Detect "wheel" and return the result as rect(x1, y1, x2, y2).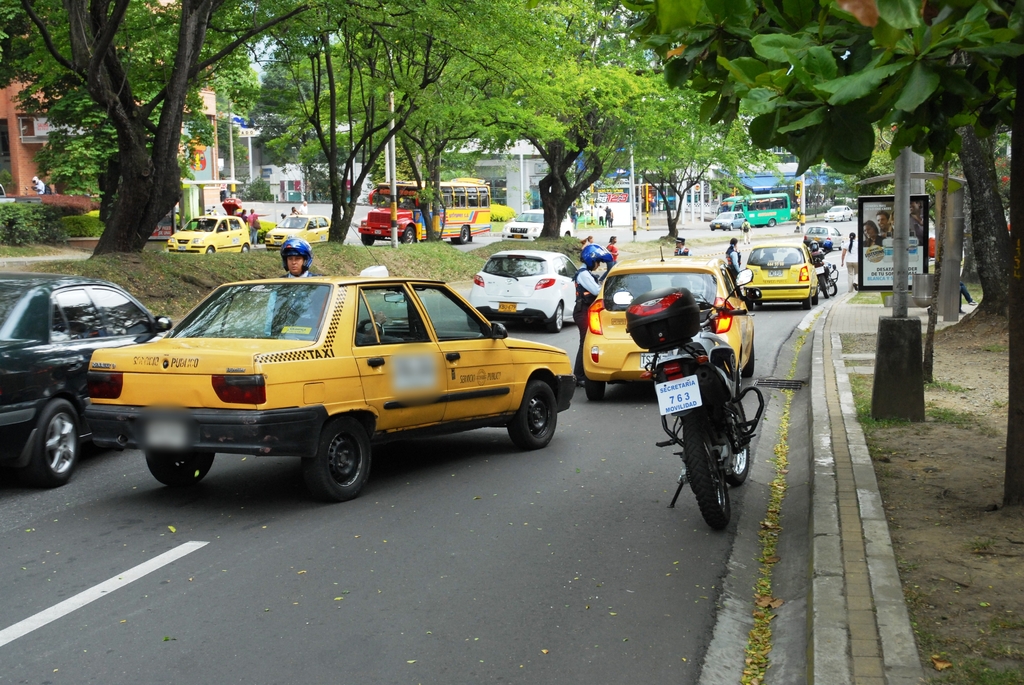
rect(582, 370, 604, 404).
